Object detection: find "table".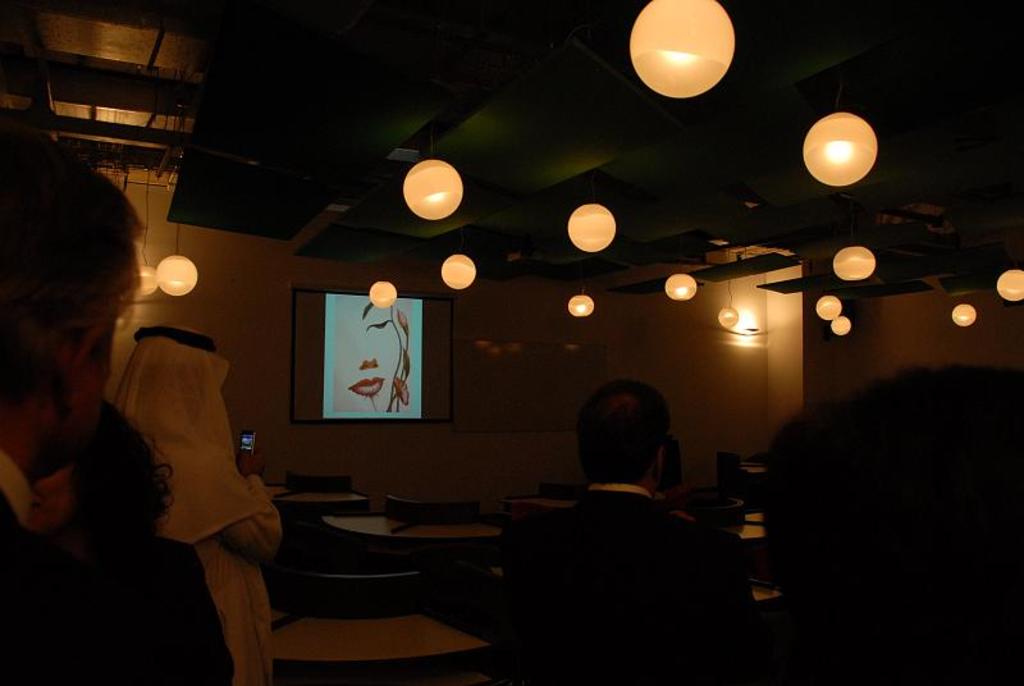
pyautogui.locateOnScreen(494, 491, 753, 593).
